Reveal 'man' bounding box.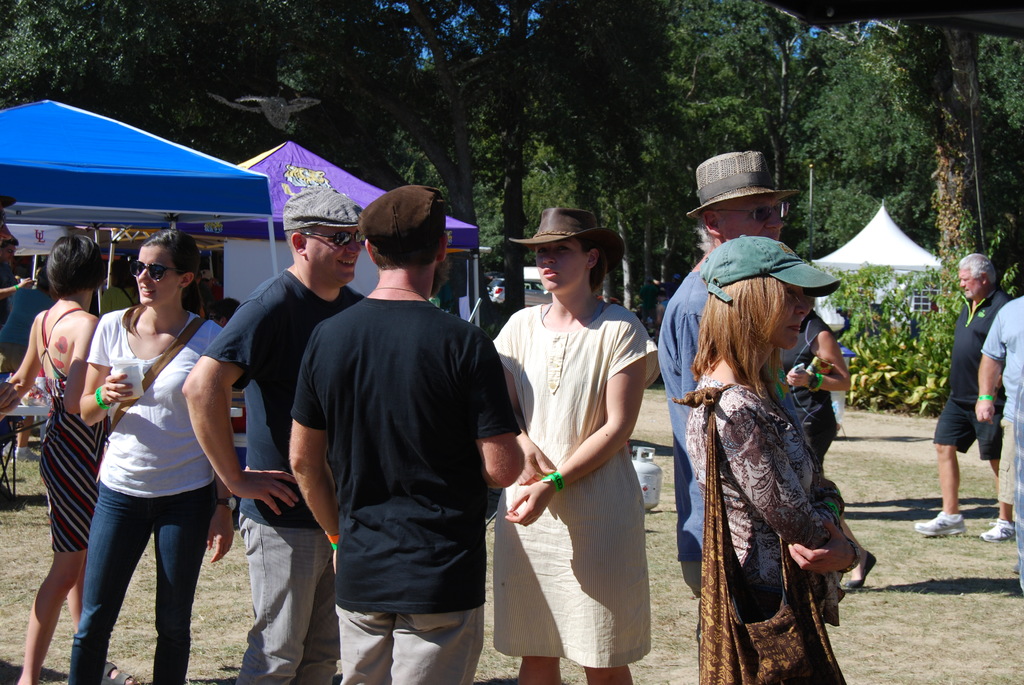
Revealed: 972 290 1023 505.
